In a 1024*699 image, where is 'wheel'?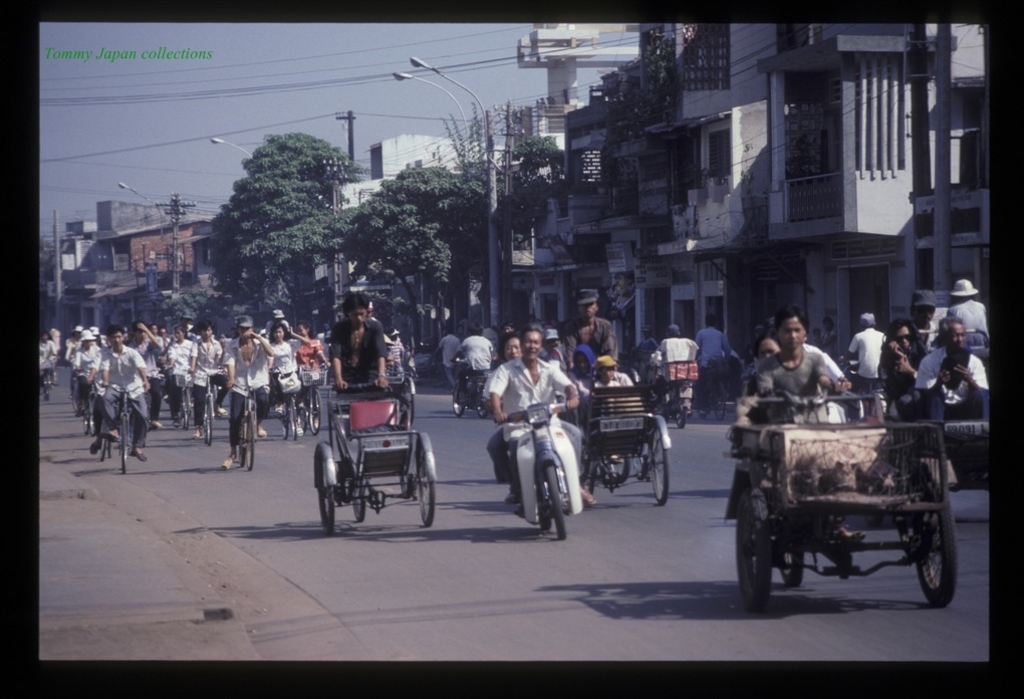
{"x1": 120, "y1": 416, "x2": 126, "y2": 472}.
